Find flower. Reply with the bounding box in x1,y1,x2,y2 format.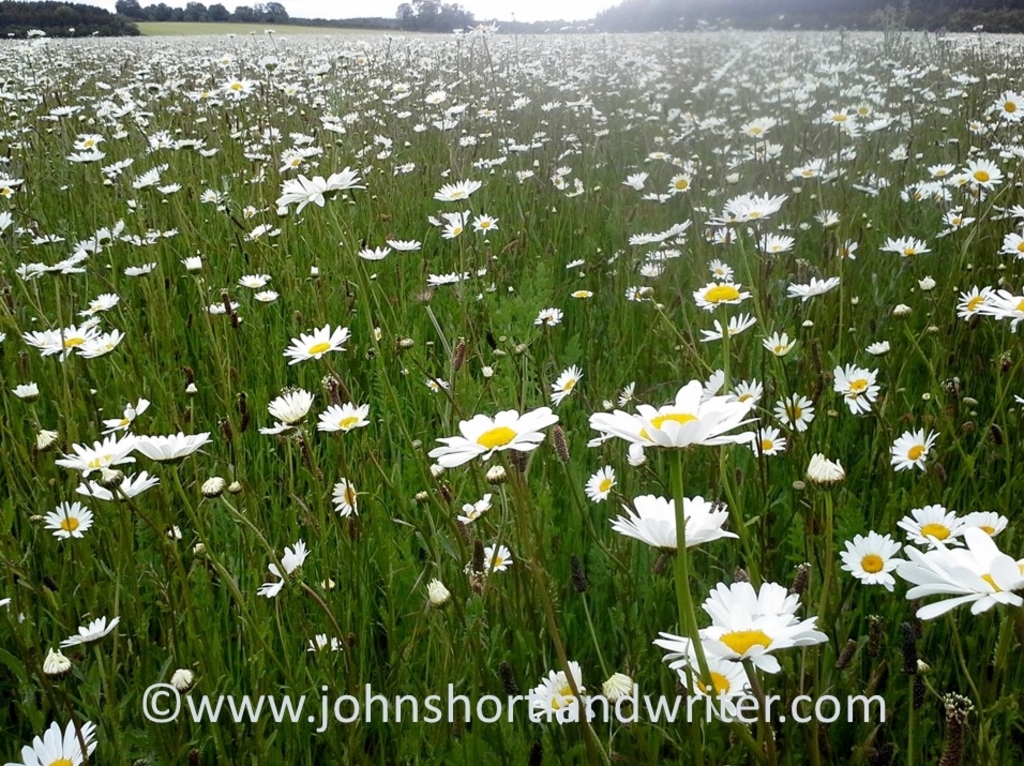
512,168,536,183.
